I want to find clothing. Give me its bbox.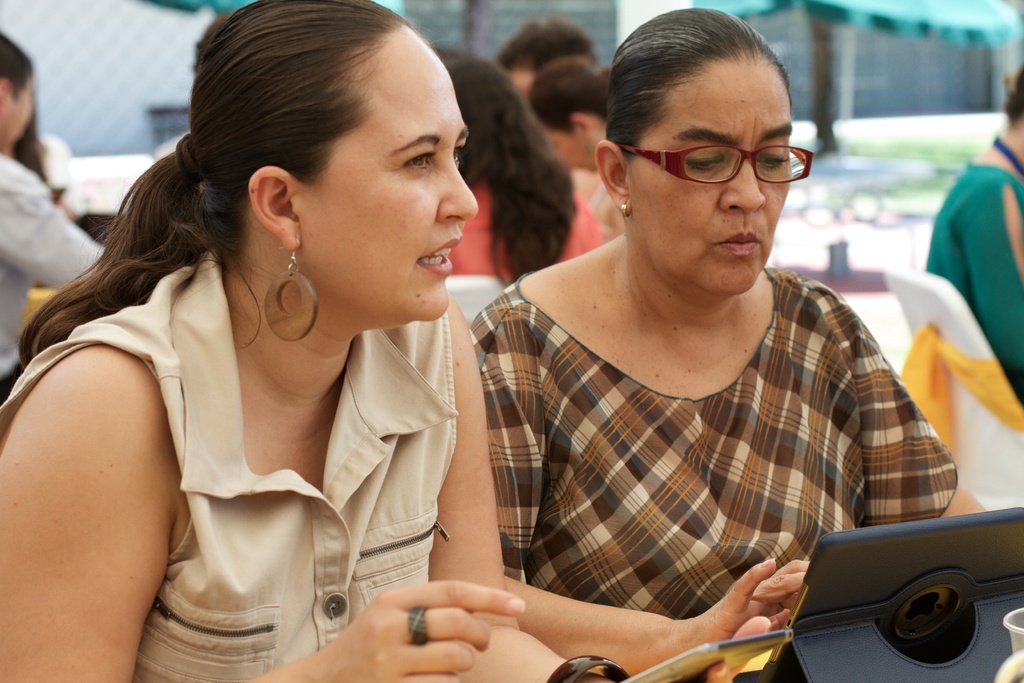
[left=444, top=170, right=611, bottom=283].
